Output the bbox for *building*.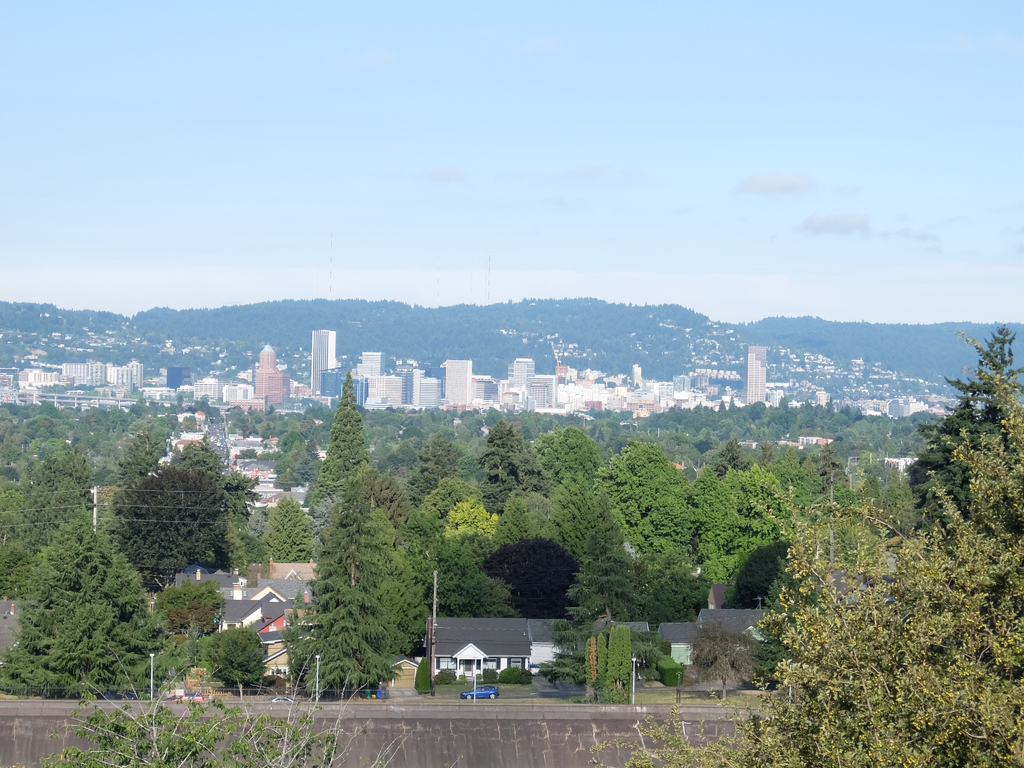
(495, 363, 563, 410).
